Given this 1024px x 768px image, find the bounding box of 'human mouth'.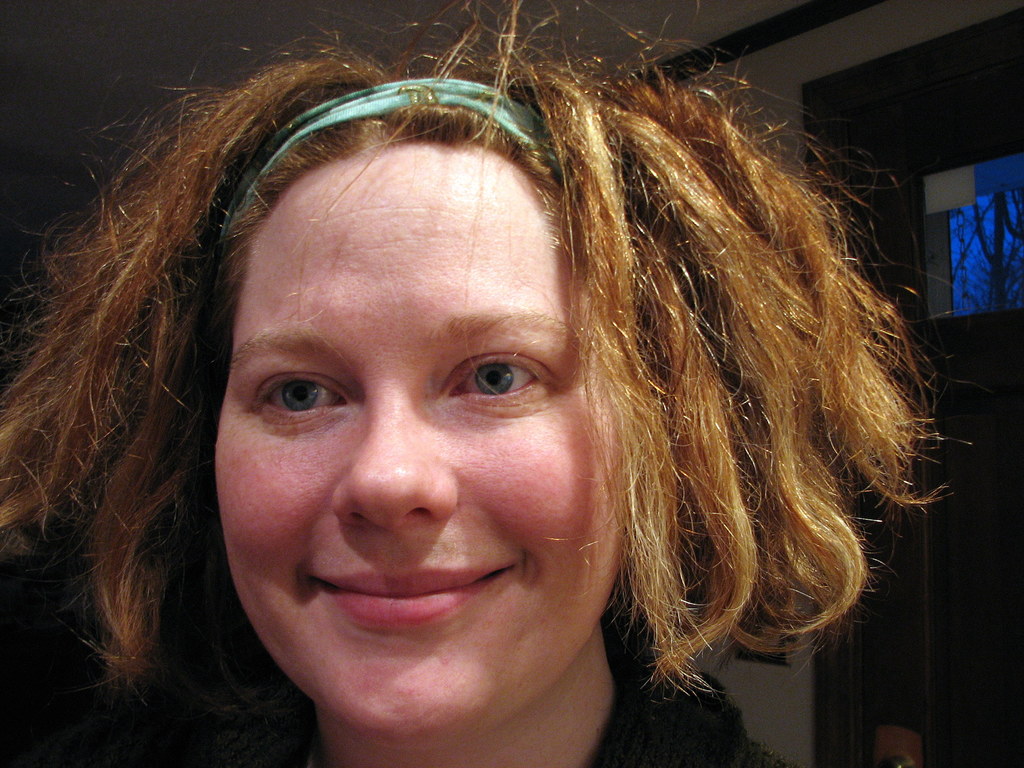
x1=305, y1=563, x2=515, y2=628.
